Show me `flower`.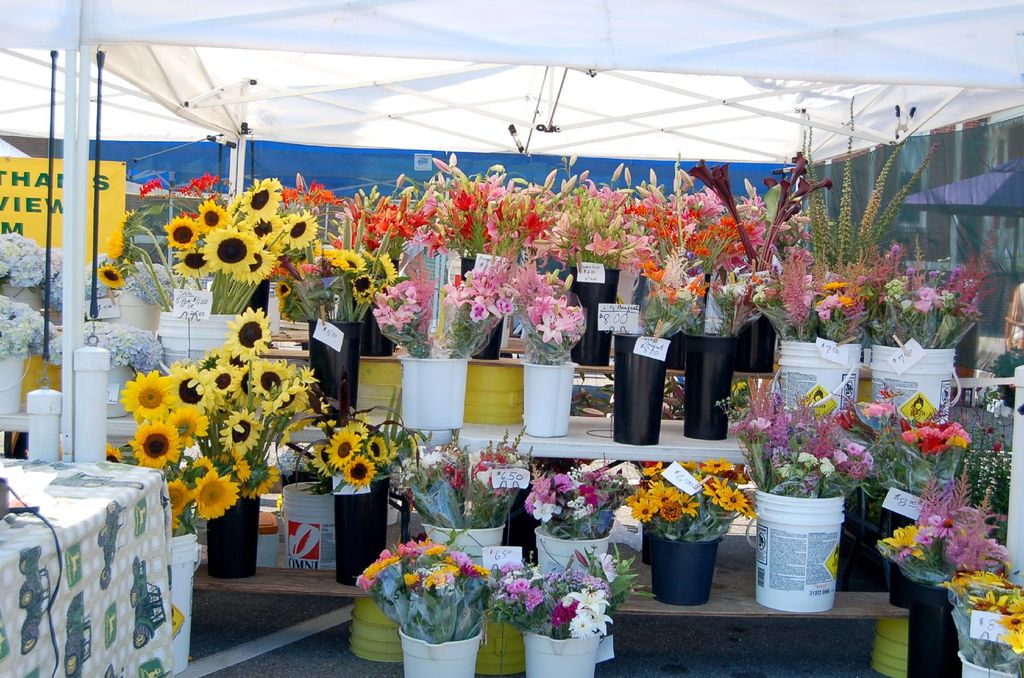
`flower` is here: bbox(139, 177, 163, 200).
